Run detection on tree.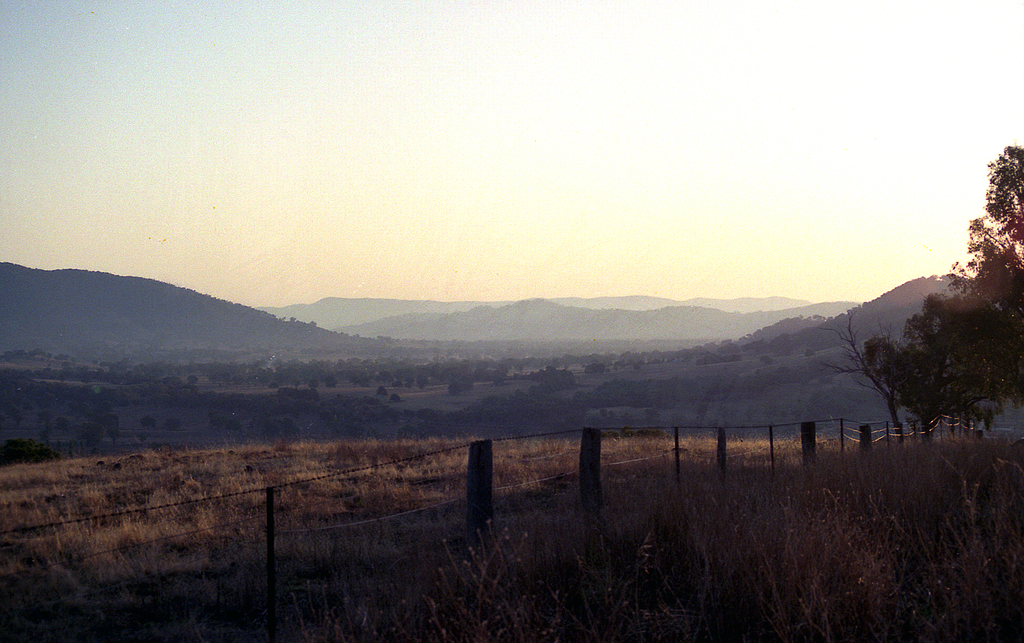
Result: select_region(939, 141, 1023, 425).
